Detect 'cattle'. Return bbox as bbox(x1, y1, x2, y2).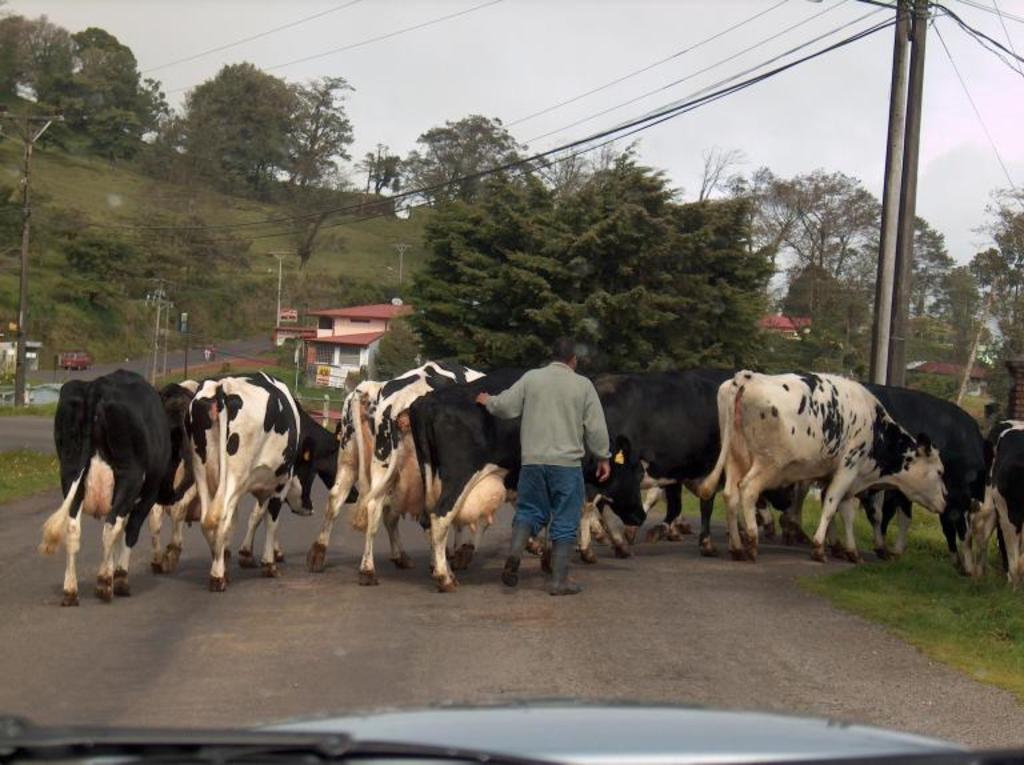
bbox(985, 417, 1023, 594).
